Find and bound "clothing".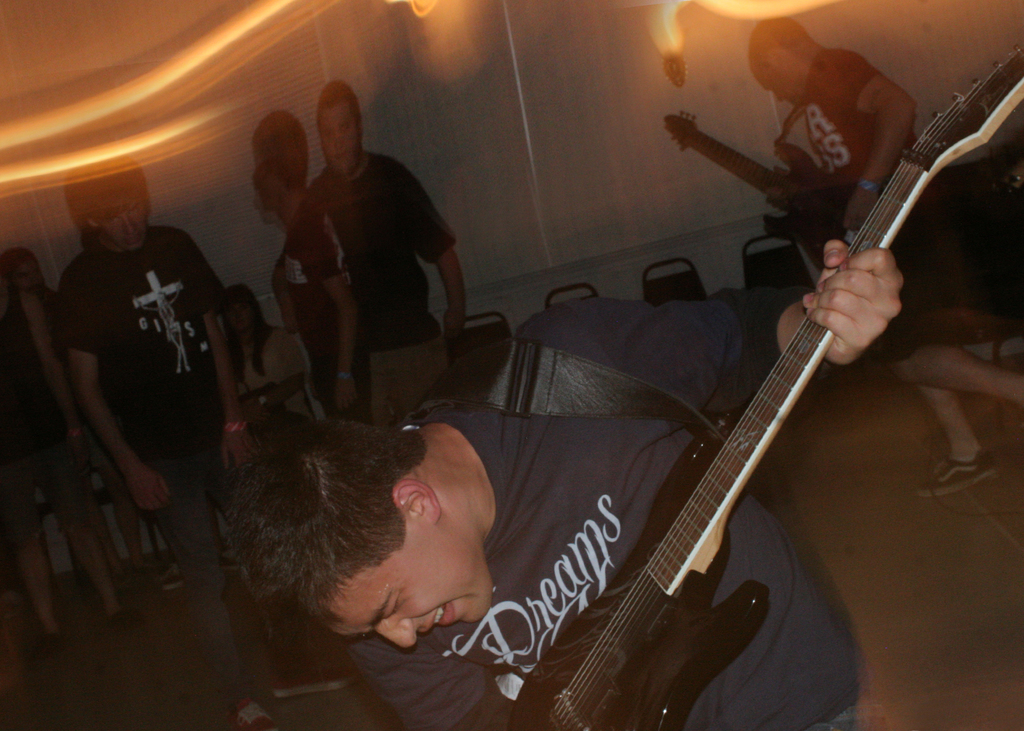
Bound: region(277, 154, 452, 444).
